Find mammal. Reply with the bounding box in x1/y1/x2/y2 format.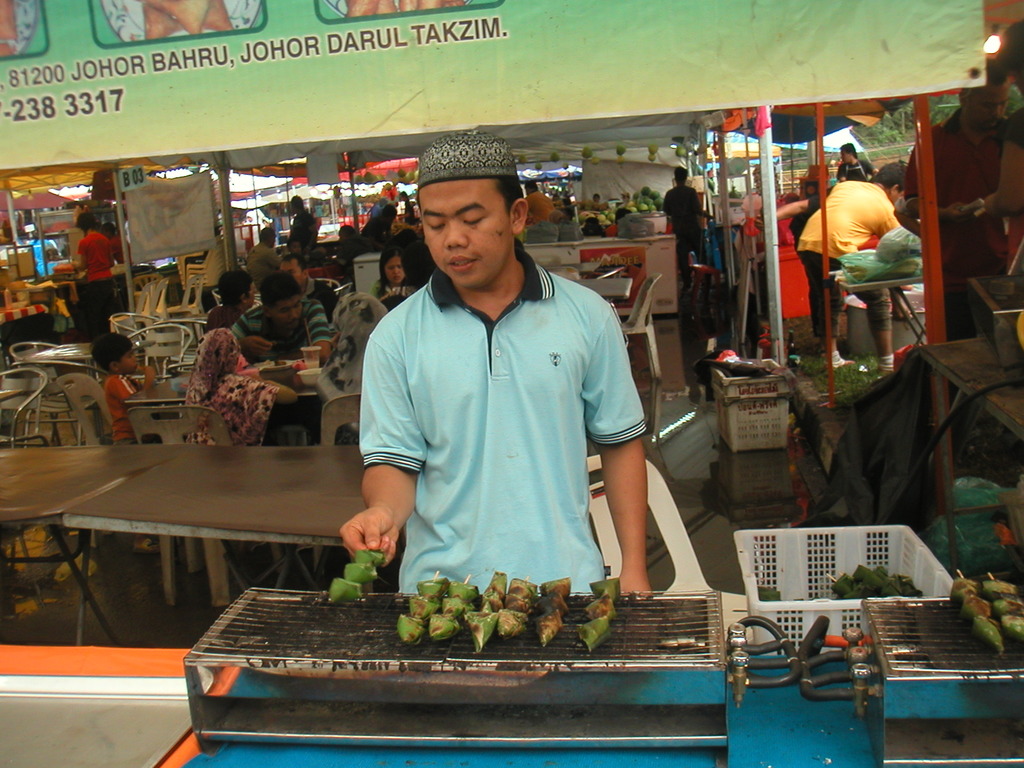
103/223/129/291.
